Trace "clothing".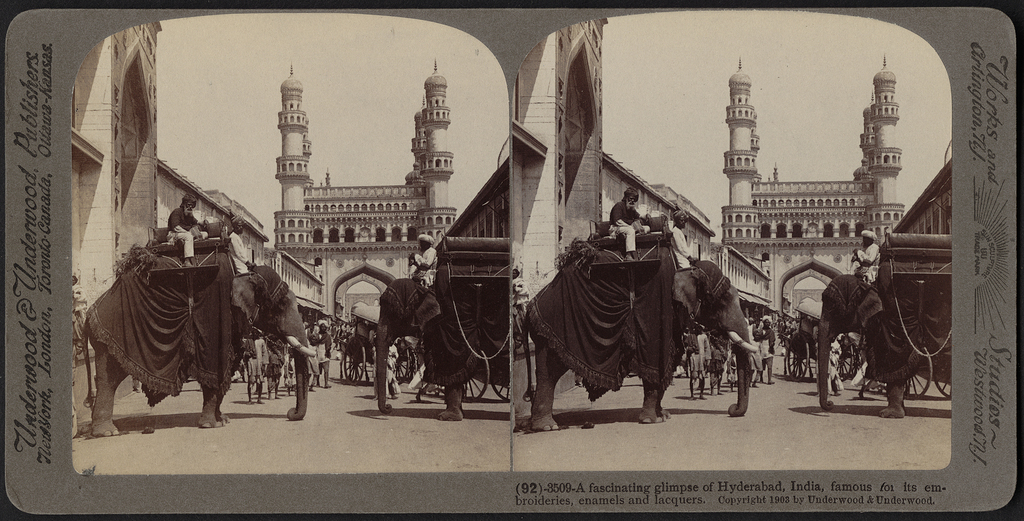
Traced to (607, 192, 636, 254).
